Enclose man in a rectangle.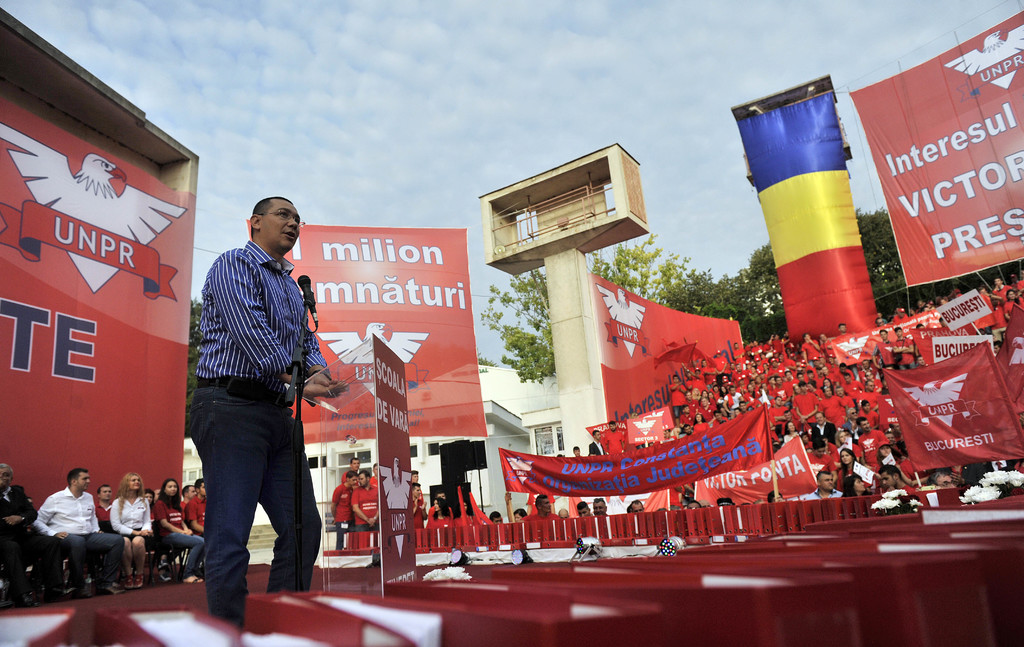
rect(589, 430, 607, 457).
